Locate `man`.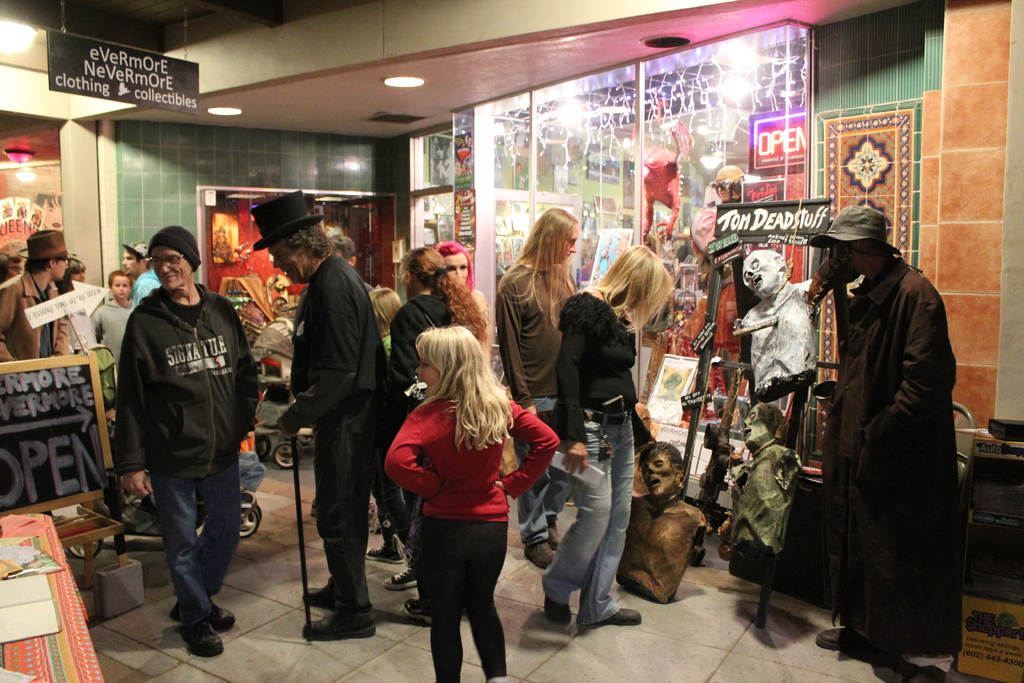
Bounding box: bbox=[0, 224, 80, 365].
